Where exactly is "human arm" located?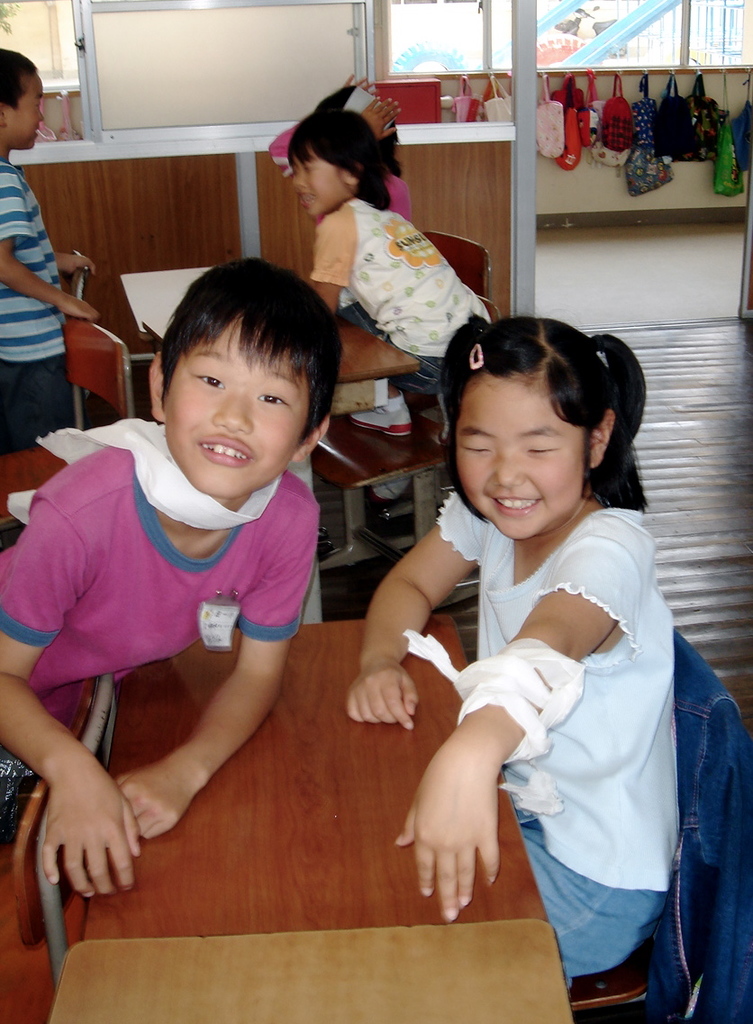
Its bounding box is BBox(101, 469, 334, 851).
